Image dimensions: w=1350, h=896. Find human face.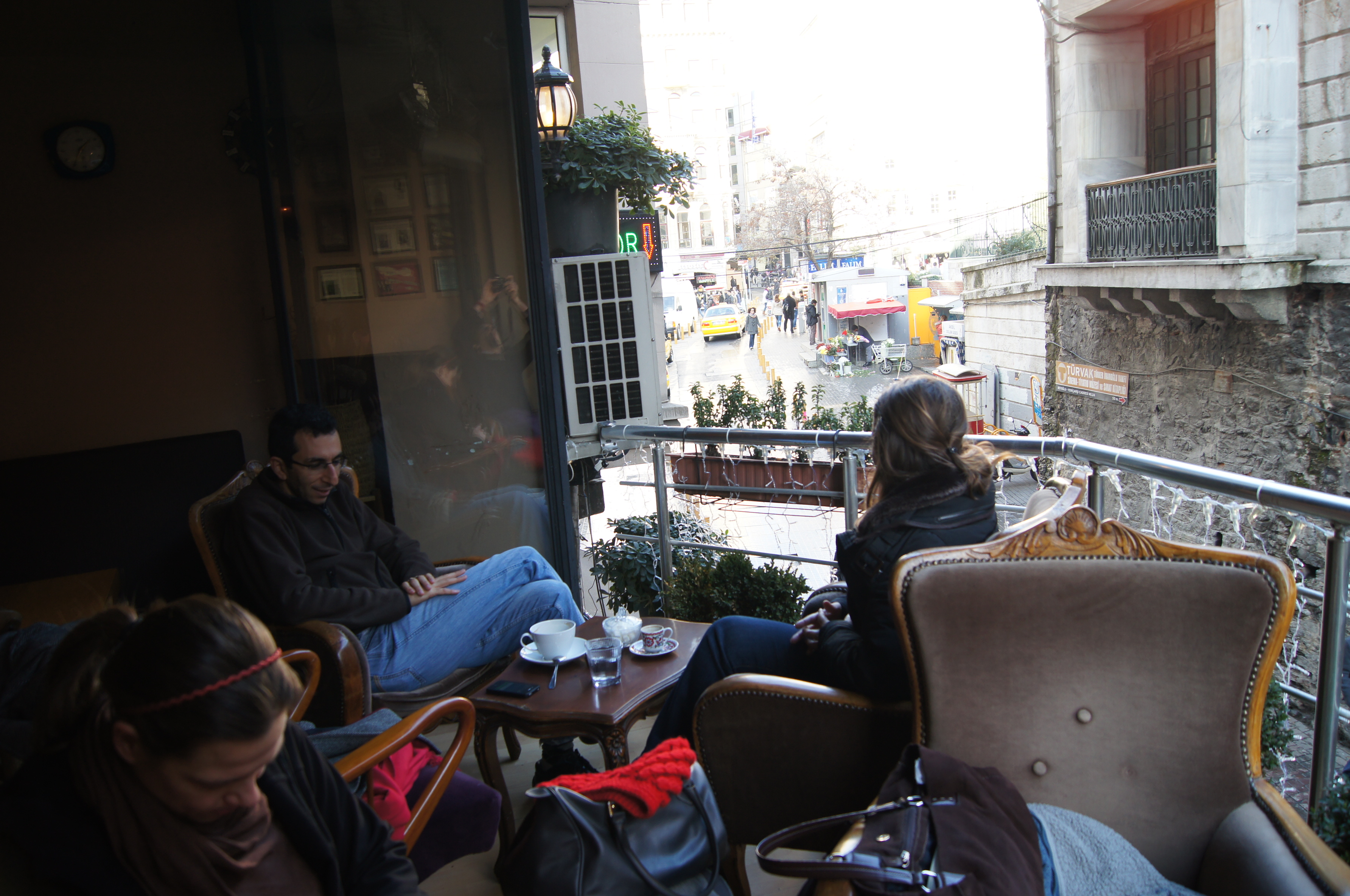
left=52, top=270, right=107, bottom=313.
